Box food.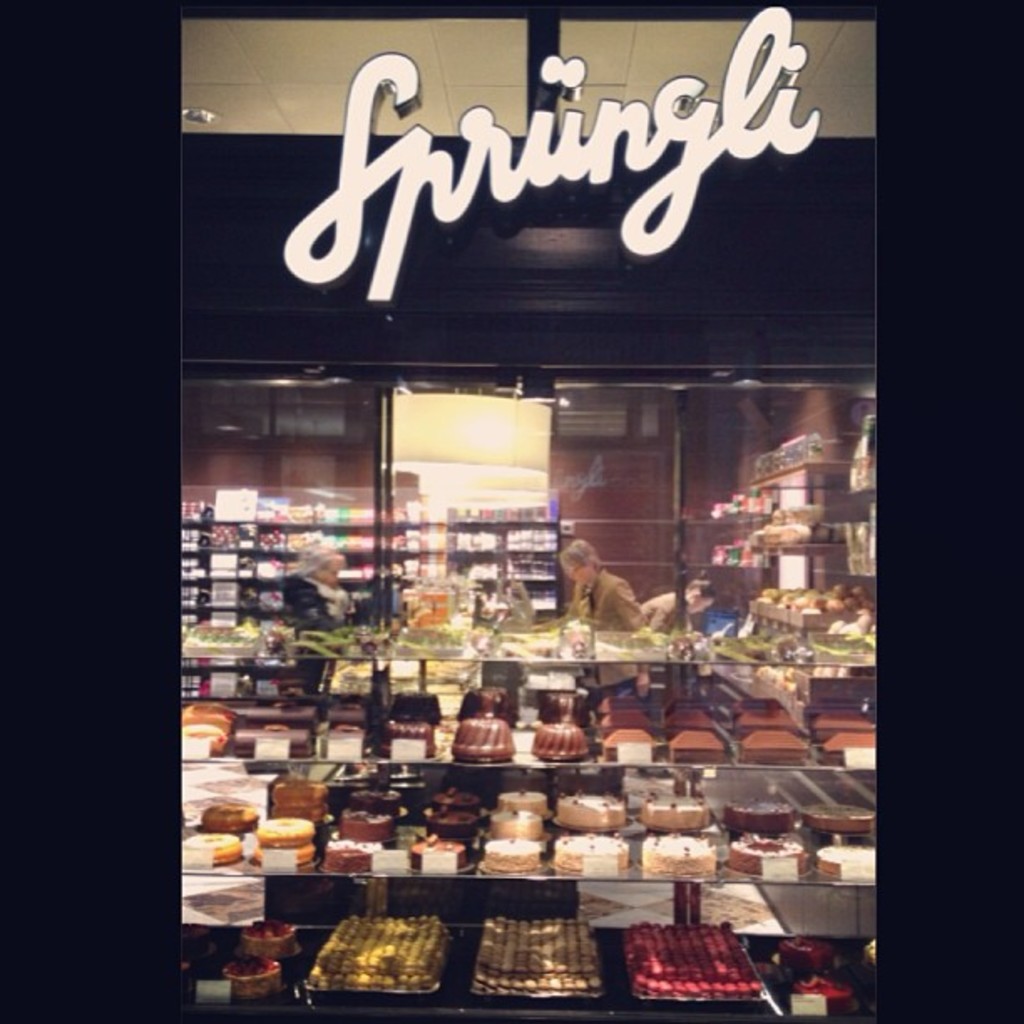
(left=664, top=704, right=719, bottom=741).
